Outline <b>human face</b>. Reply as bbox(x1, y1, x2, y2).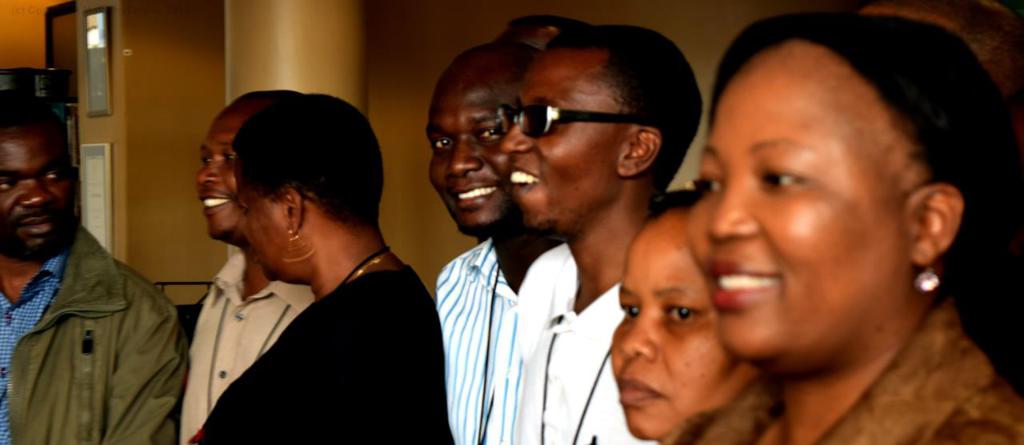
bbox(684, 42, 934, 377).
